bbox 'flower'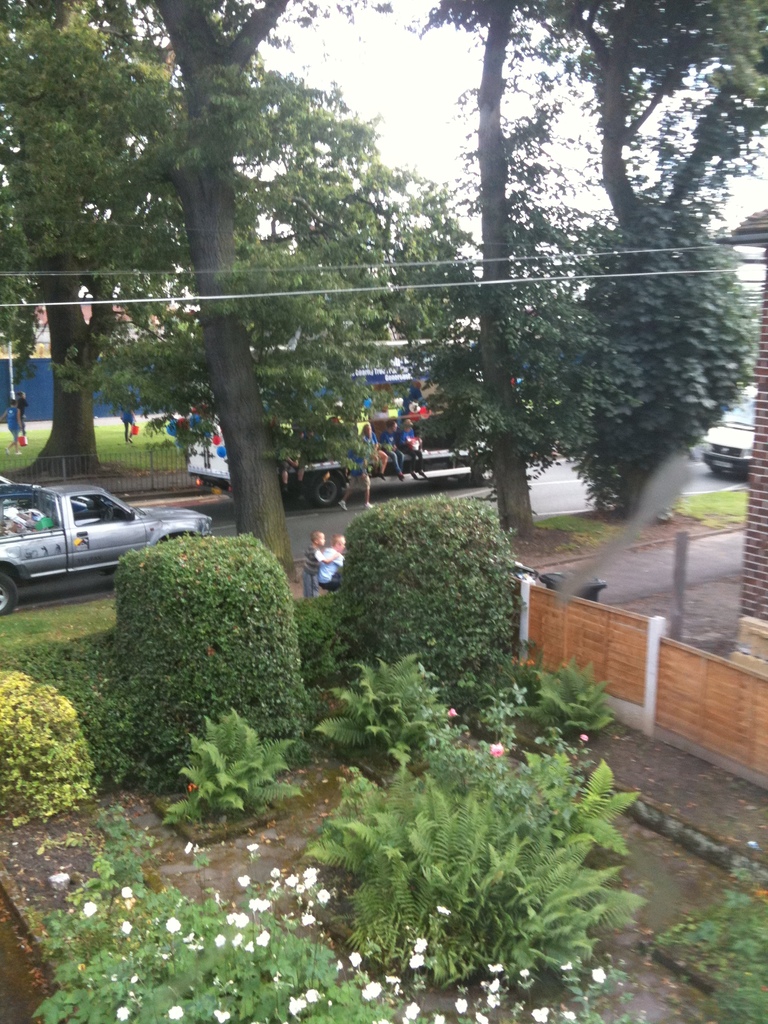
<region>212, 1005, 229, 1023</region>
